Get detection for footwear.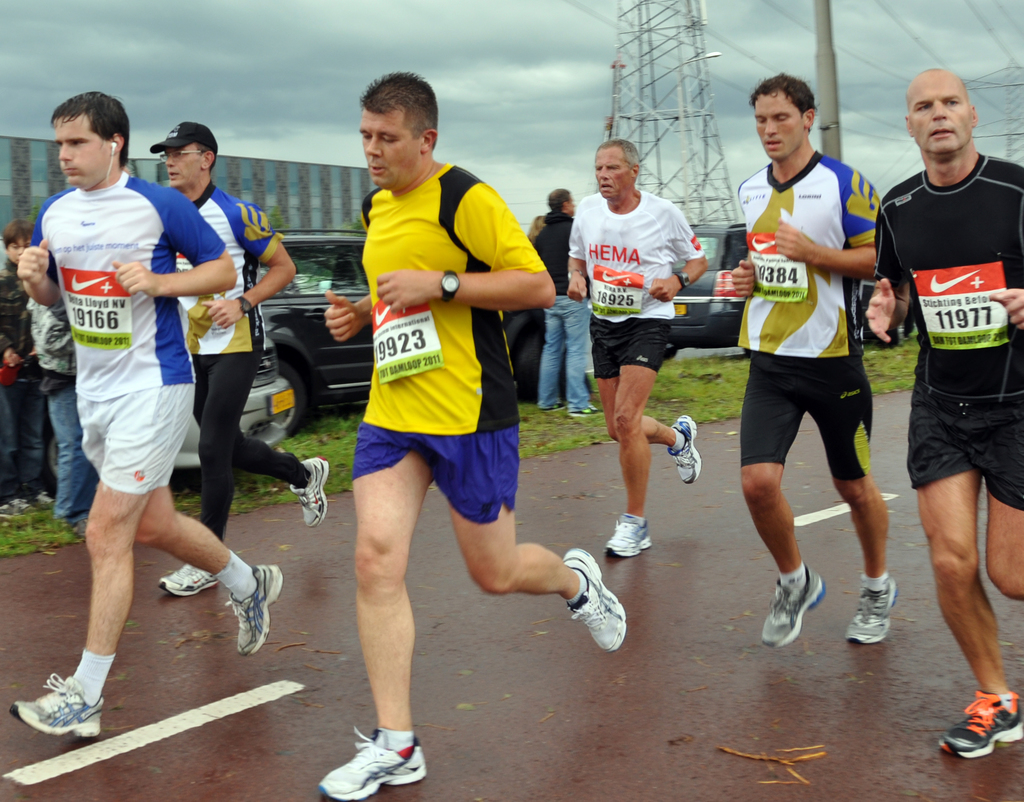
Detection: 666/409/701/486.
